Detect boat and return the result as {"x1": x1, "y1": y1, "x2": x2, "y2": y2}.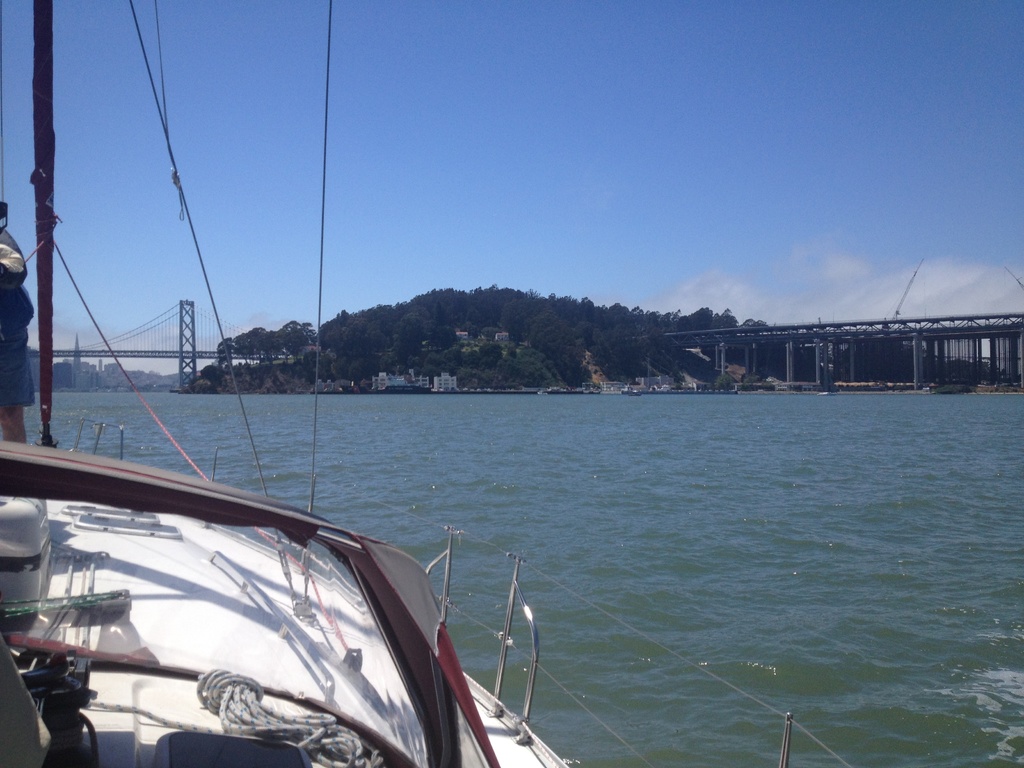
{"x1": 0, "y1": 0, "x2": 846, "y2": 767}.
